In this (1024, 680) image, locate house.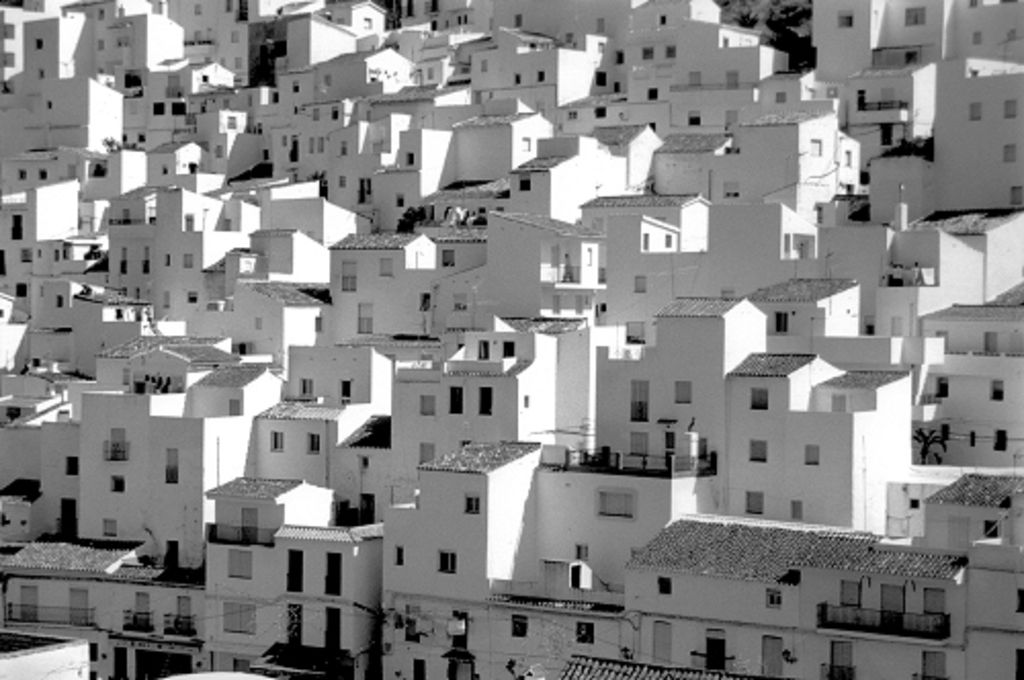
Bounding box: pyautogui.locateOnScreen(844, 61, 940, 147).
